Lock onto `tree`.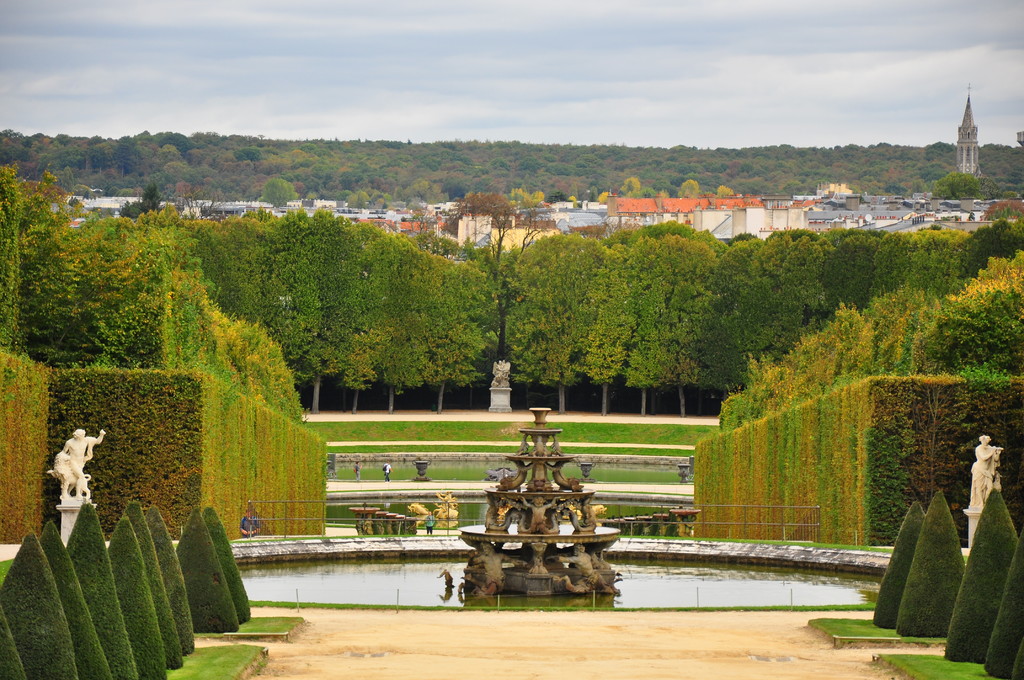
Locked: select_region(925, 169, 985, 202).
